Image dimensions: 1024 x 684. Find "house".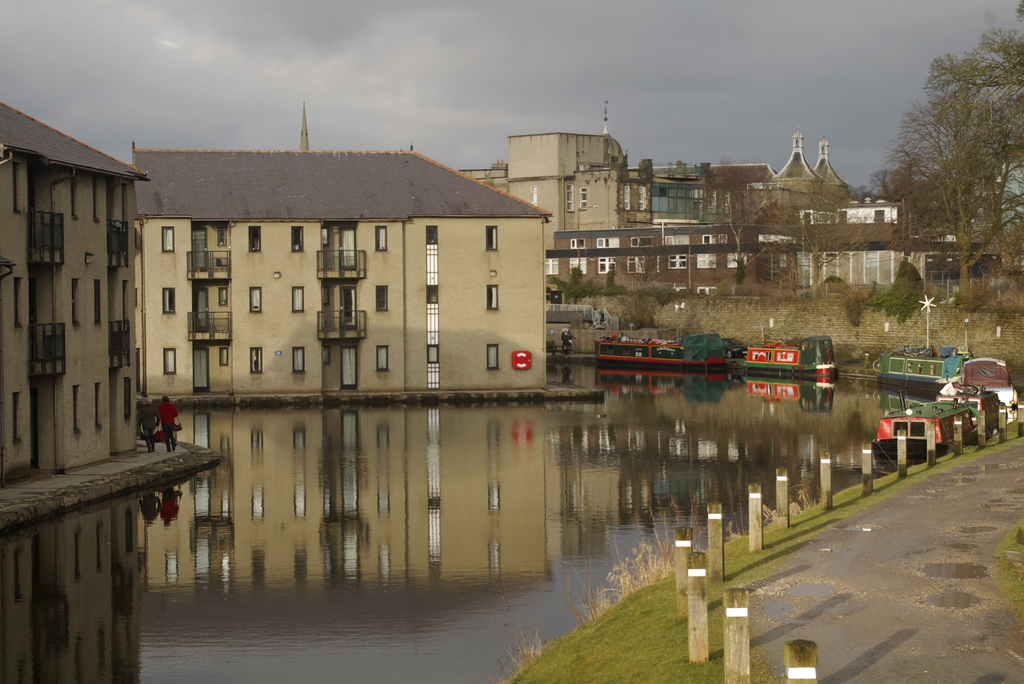
(136, 145, 554, 394).
